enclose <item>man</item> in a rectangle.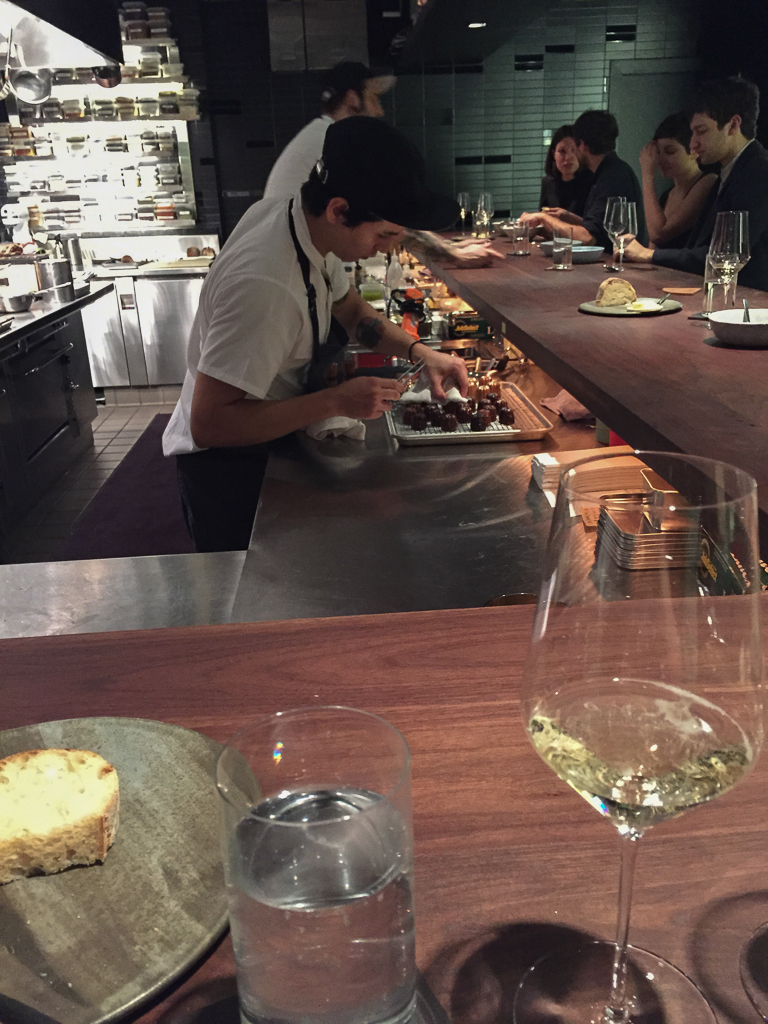
(255, 61, 388, 202).
